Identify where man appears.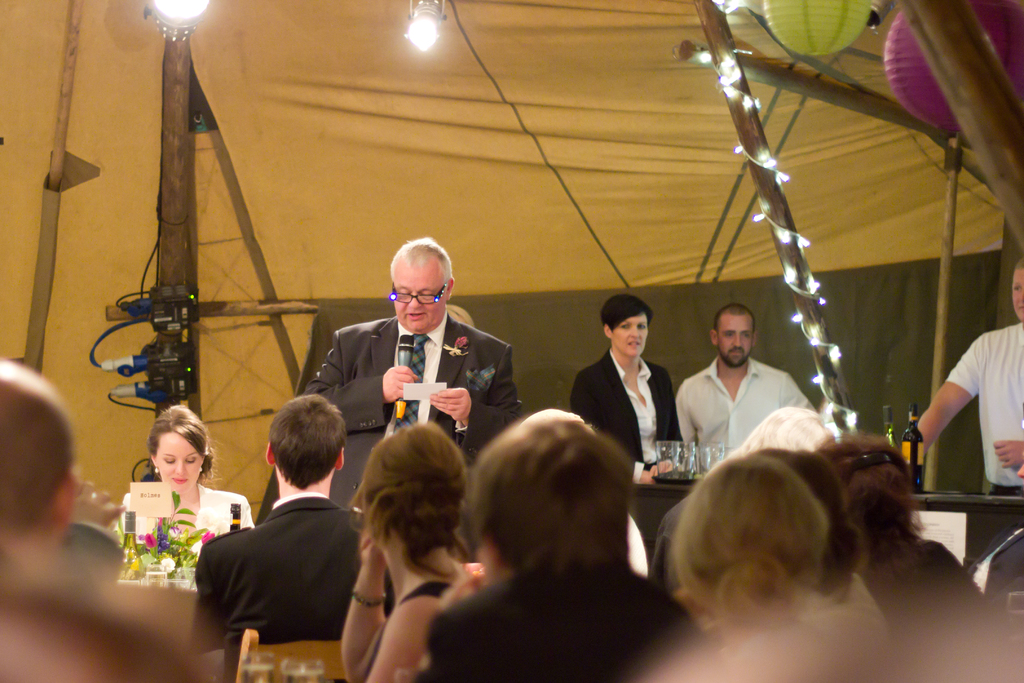
Appears at left=294, top=237, right=530, bottom=511.
